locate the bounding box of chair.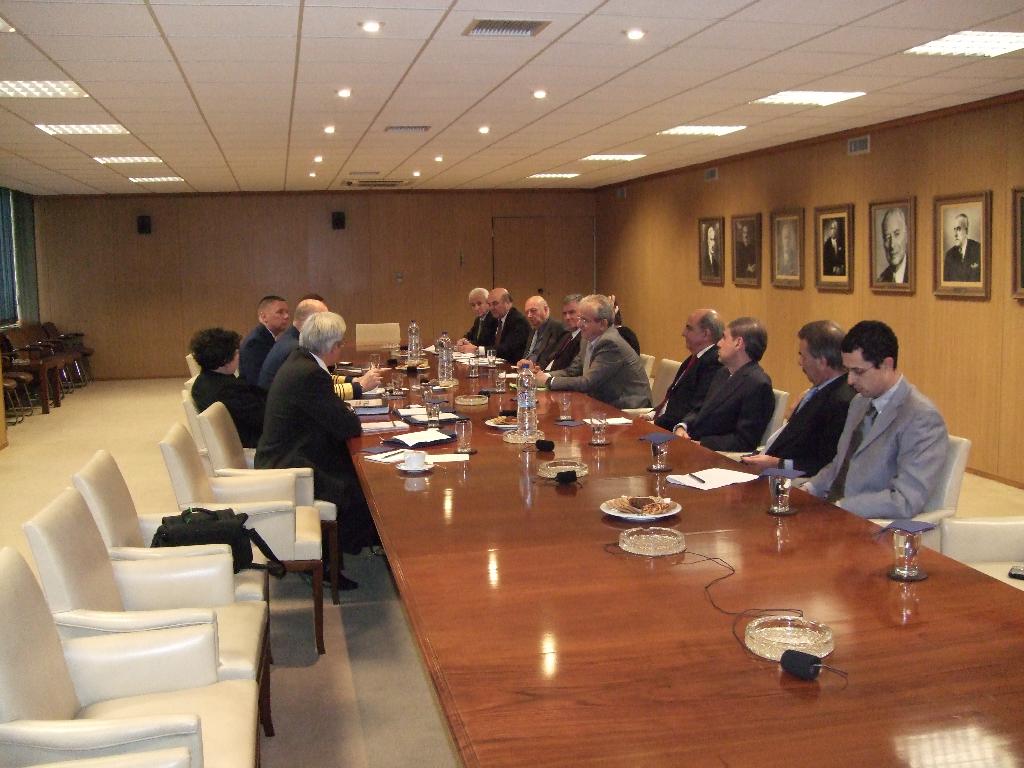
Bounding box: [left=70, top=451, right=274, bottom=740].
